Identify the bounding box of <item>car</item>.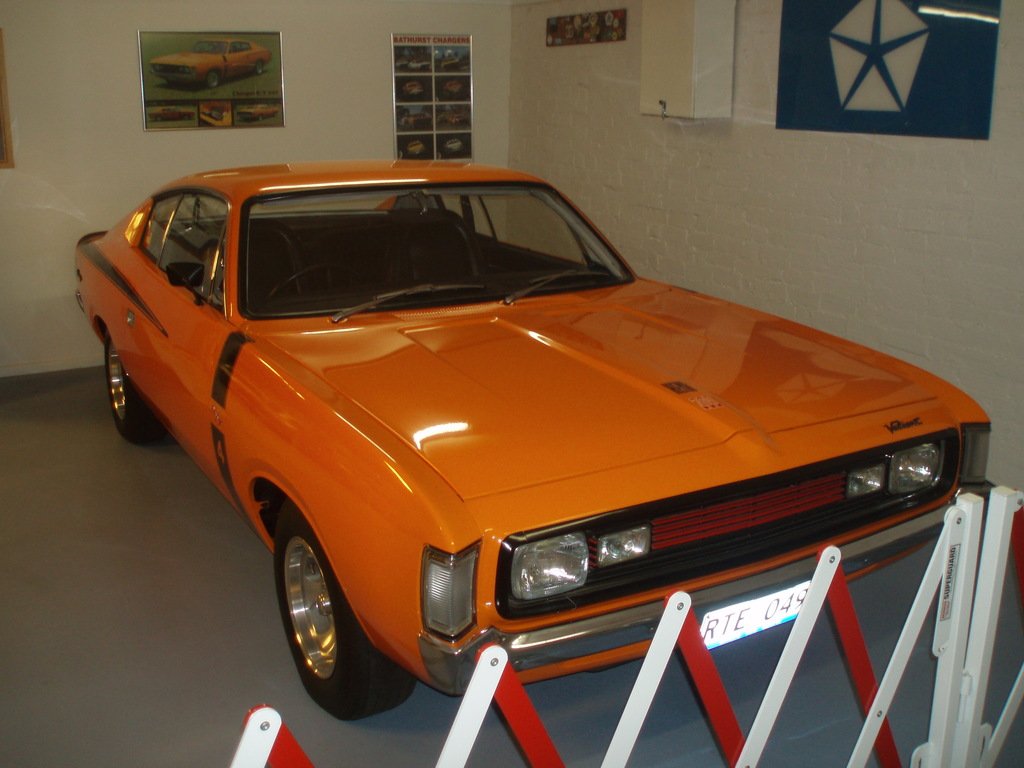
[x1=405, y1=141, x2=425, y2=155].
